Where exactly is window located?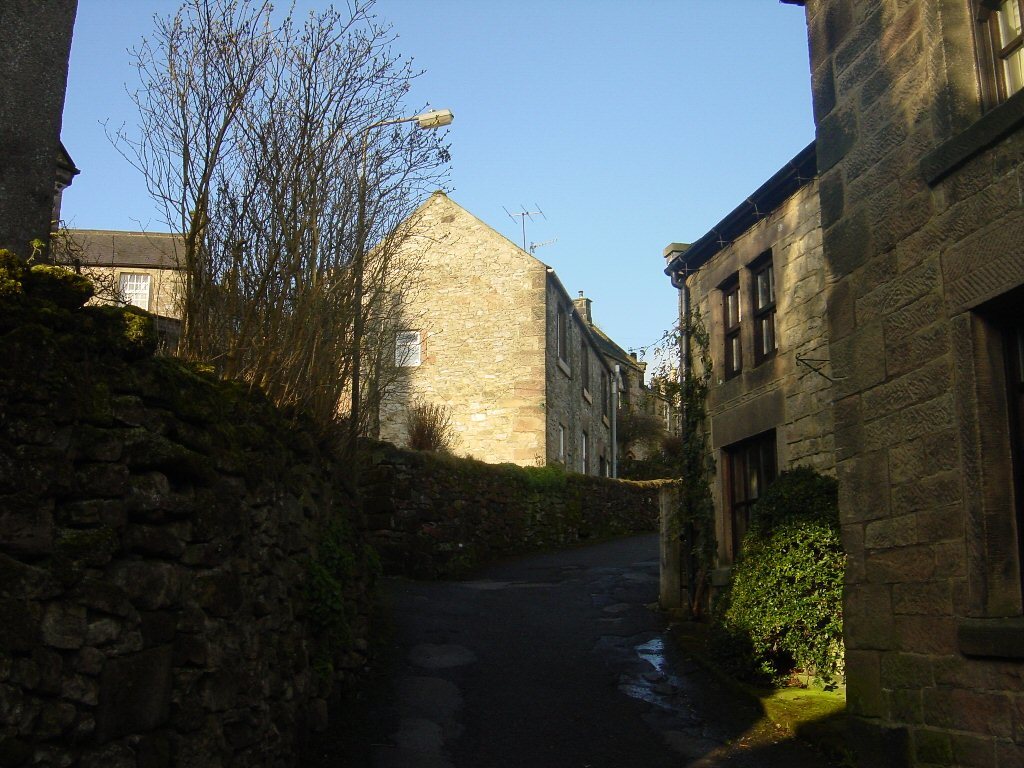
Its bounding box is 579,337,596,411.
